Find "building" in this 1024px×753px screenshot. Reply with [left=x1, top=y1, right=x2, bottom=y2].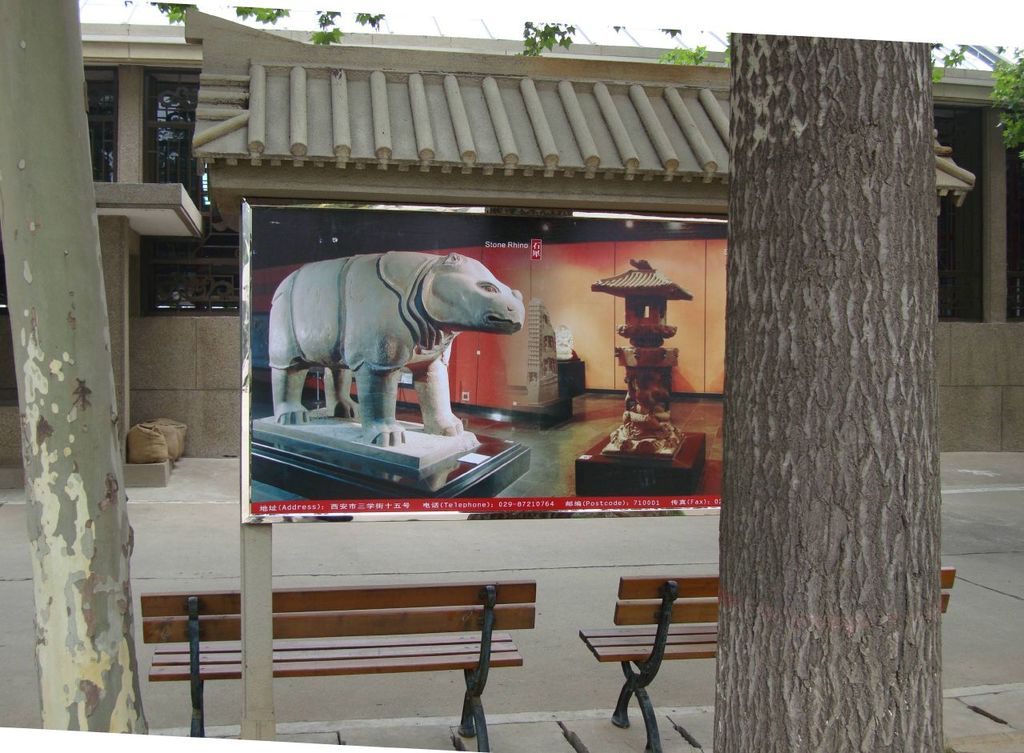
[left=0, top=0, right=1023, bottom=452].
